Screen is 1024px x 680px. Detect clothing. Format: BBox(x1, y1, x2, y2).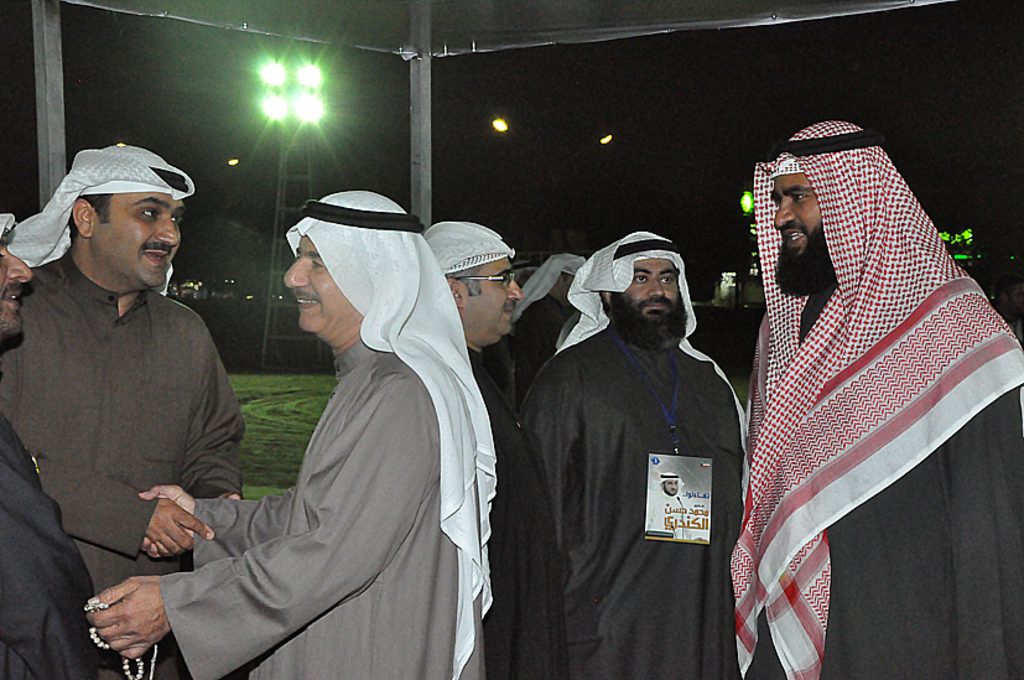
BBox(466, 342, 563, 679).
